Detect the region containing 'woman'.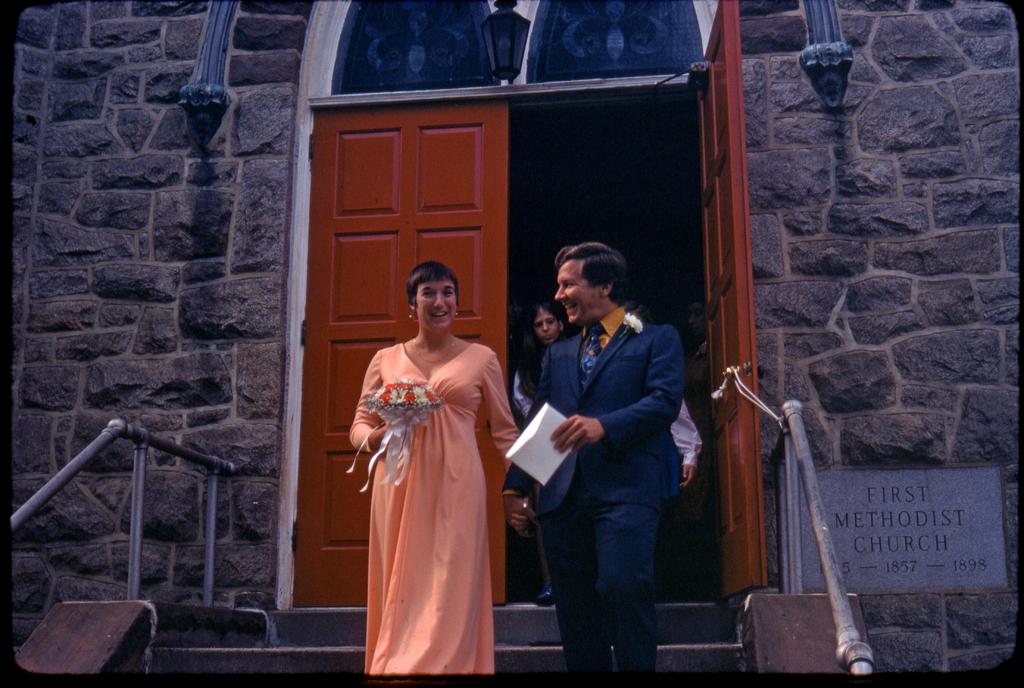
bbox=[510, 296, 568, 604].
